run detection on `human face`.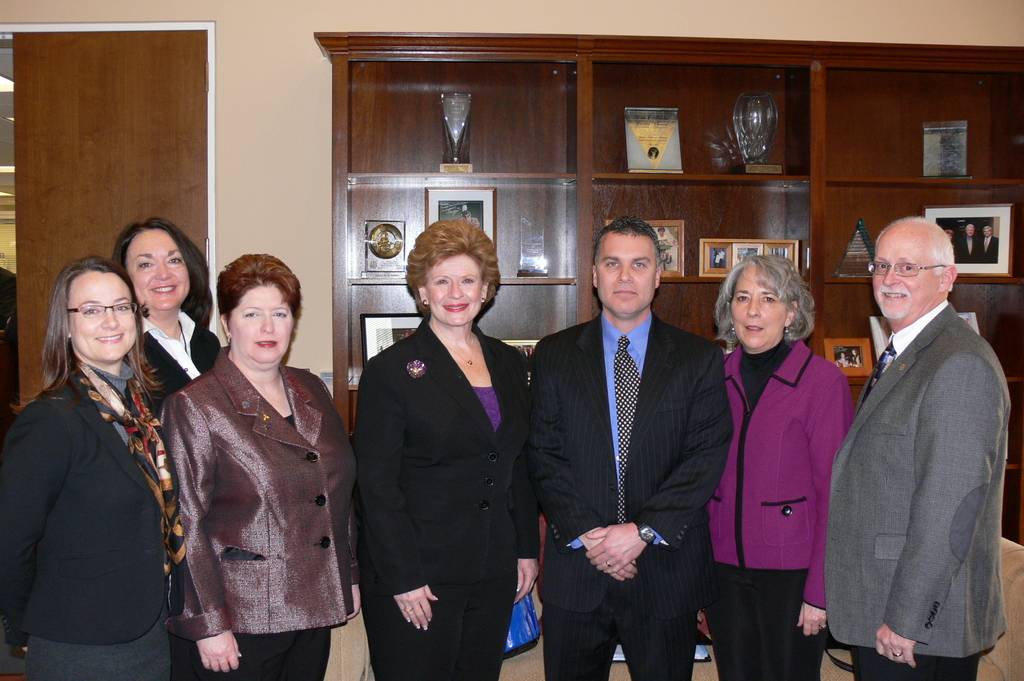
Result: x1=229, y1=287, x2=294, y2=365.
